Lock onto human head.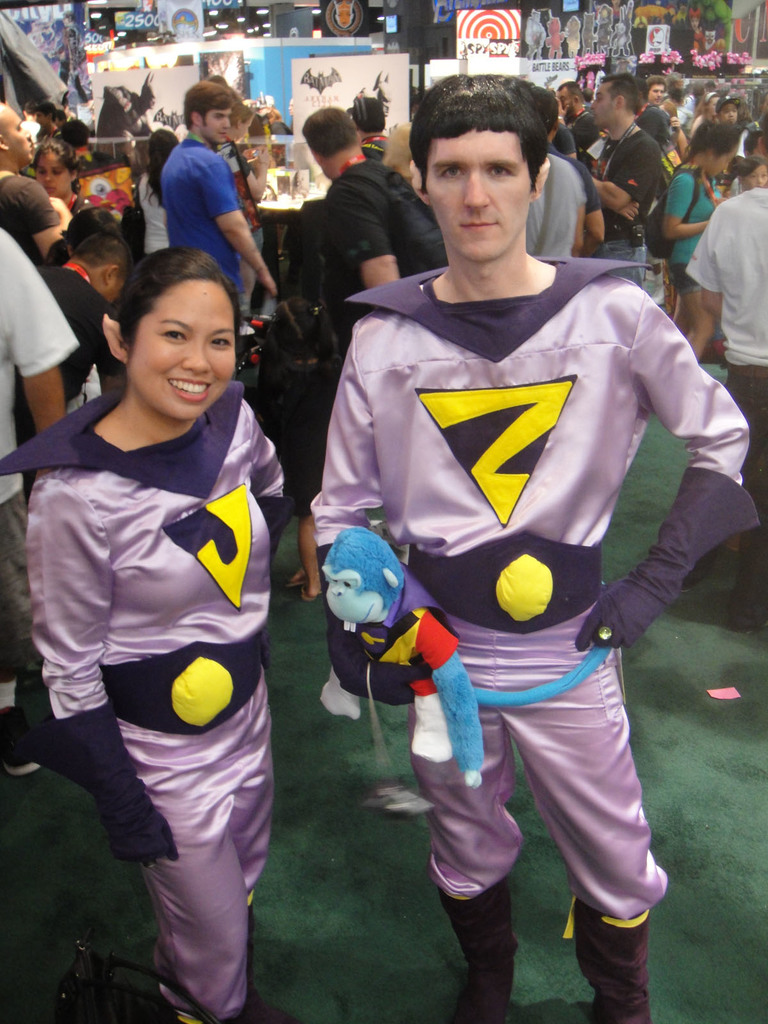
Locked: (67,204,123,253).
